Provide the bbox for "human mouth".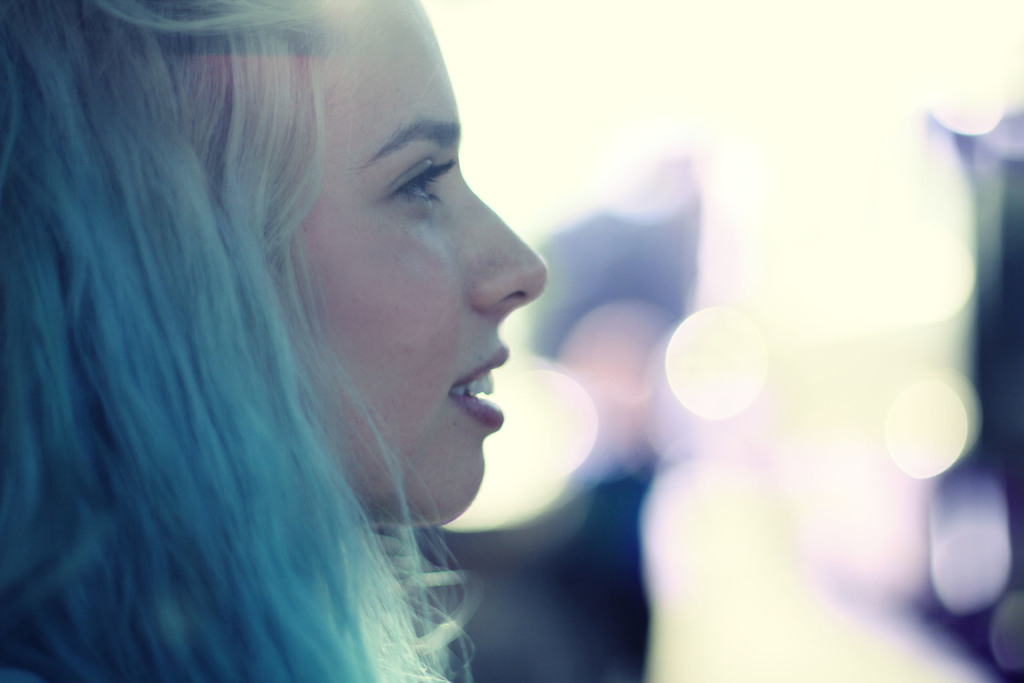
{"left": 444, "top": 348, "right": 506, "bottom": 429}.
